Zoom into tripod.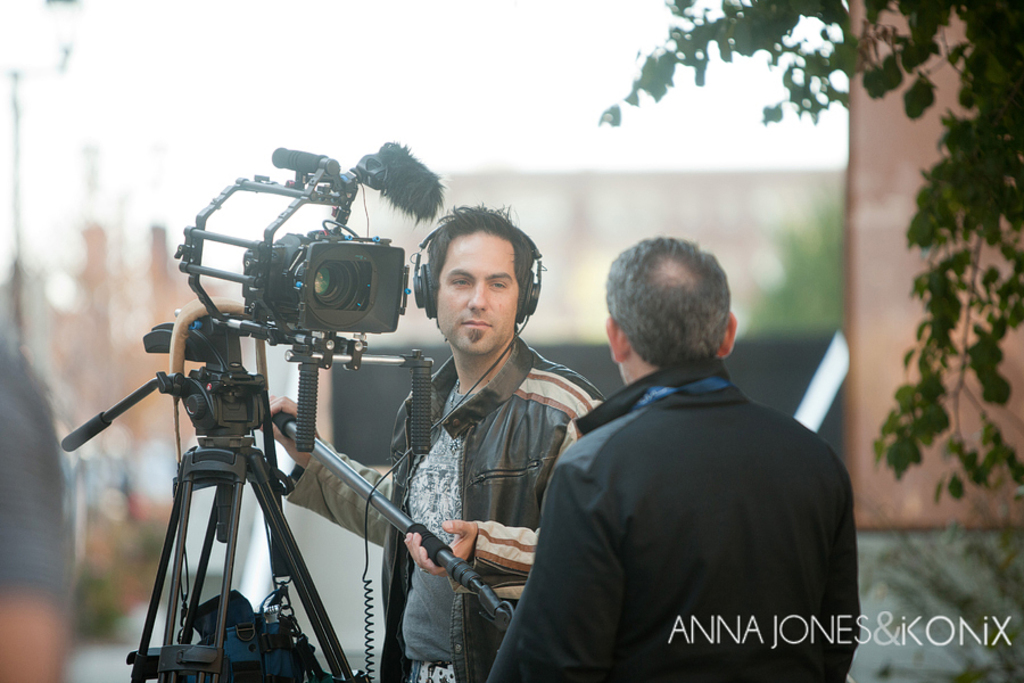
Zoom target: 58:365:364:682.
